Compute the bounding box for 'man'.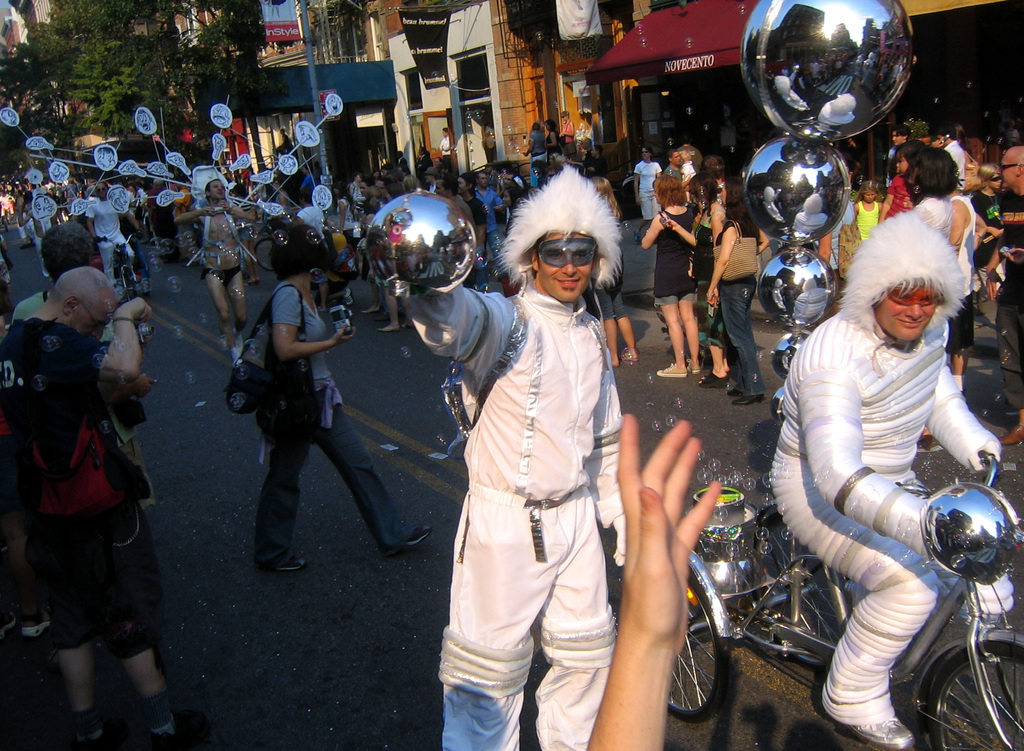
[19,186,32,243].
